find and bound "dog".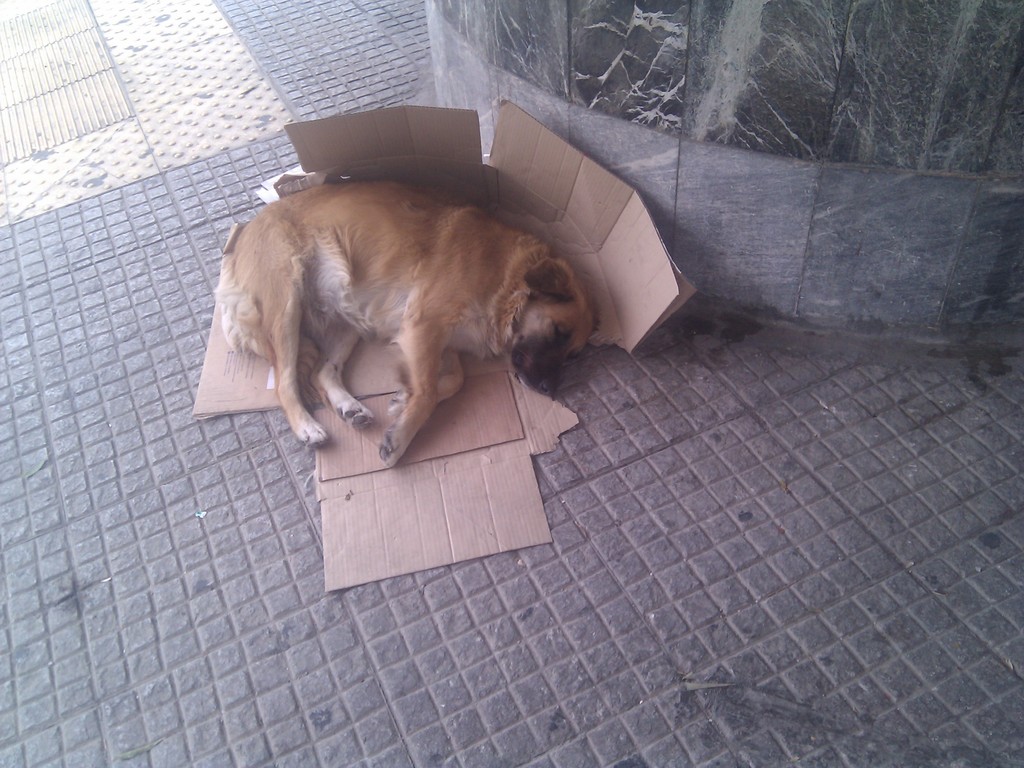
Bound: bbox=(213, 170, 596, 474).
